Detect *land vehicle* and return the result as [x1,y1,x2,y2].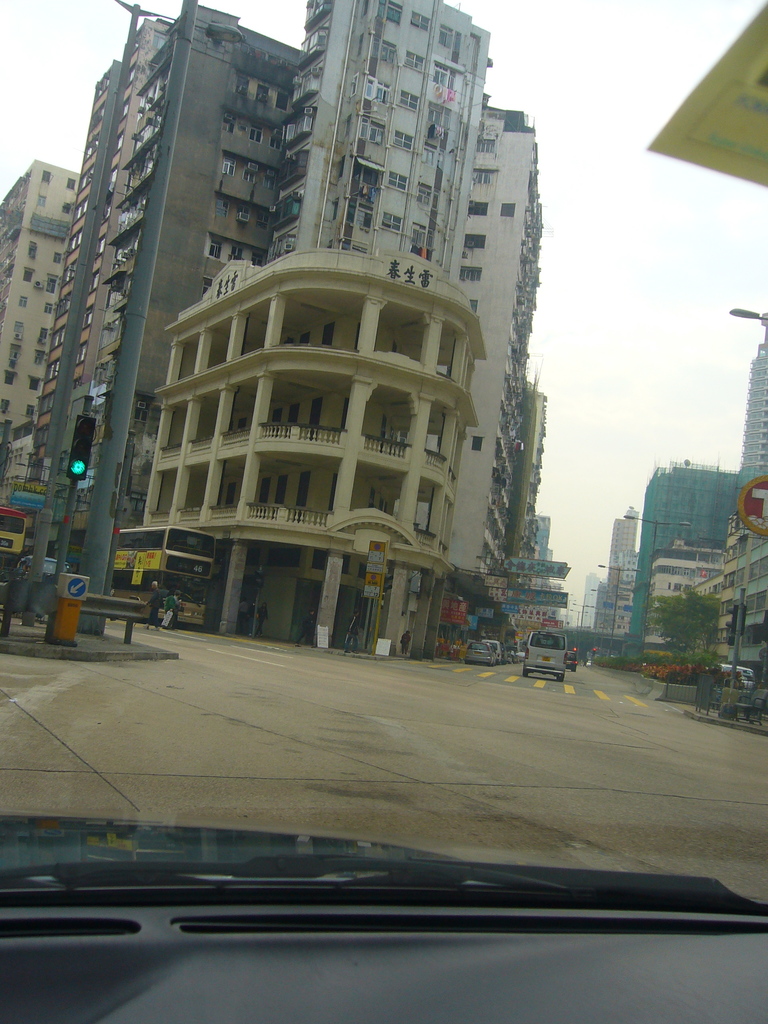
[566,649,573,671].
